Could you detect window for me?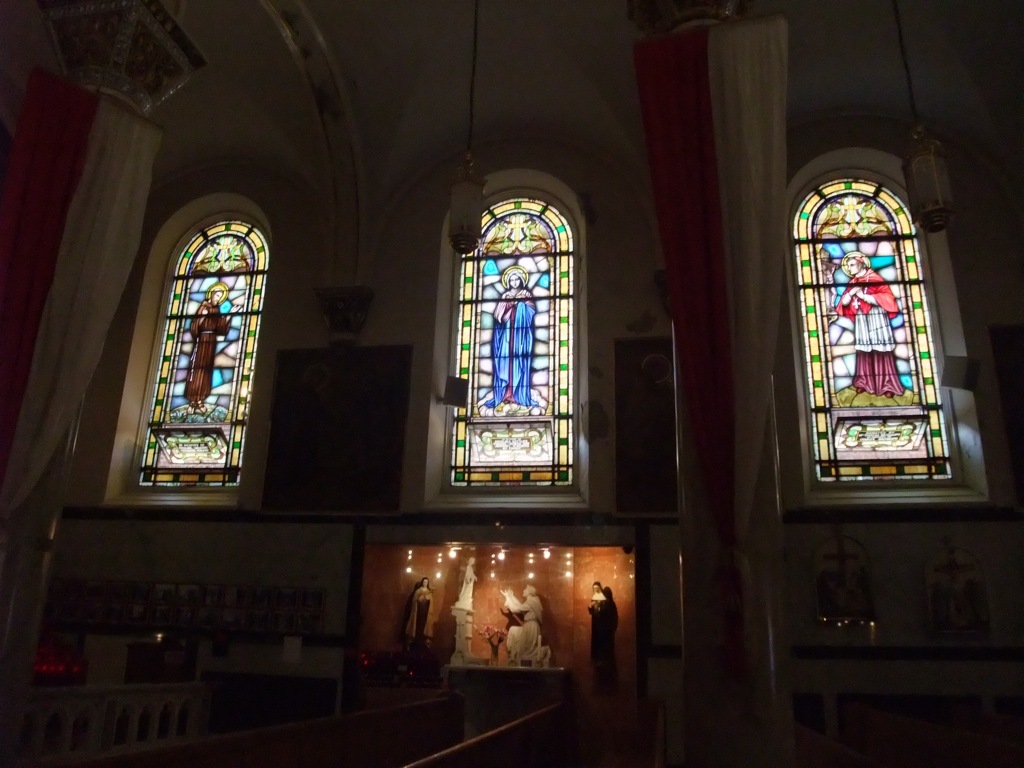
Detection result: box(444, 177, 603, 502).
